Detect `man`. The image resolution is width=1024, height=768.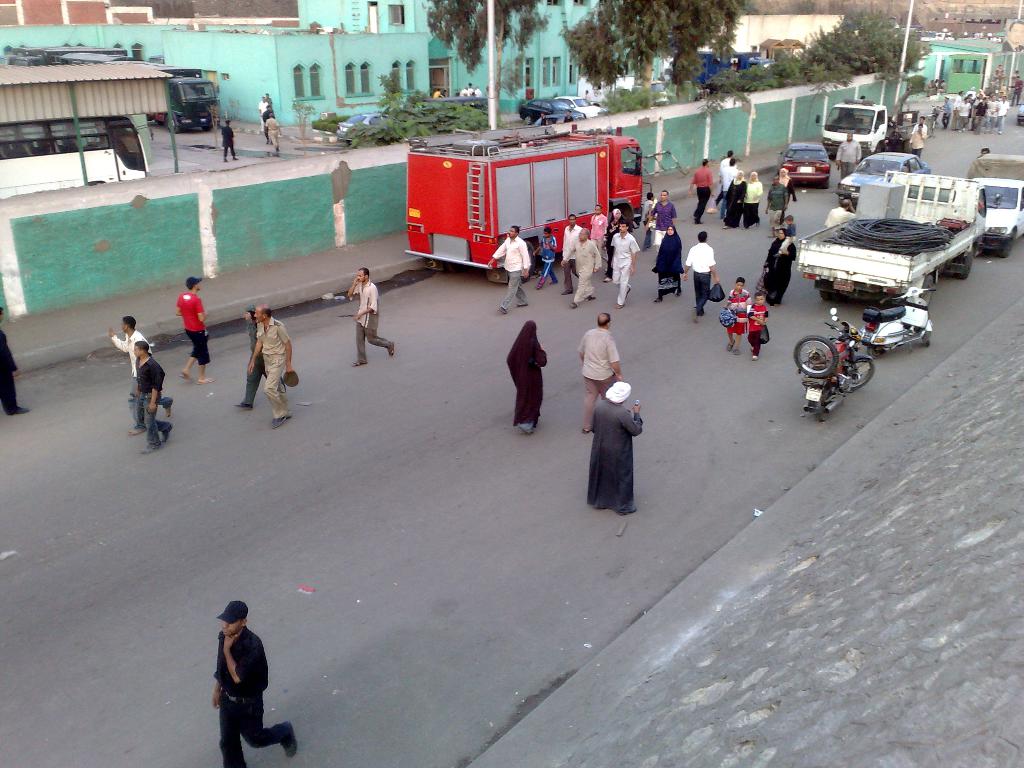
crop(834, 129, 862, 172).
